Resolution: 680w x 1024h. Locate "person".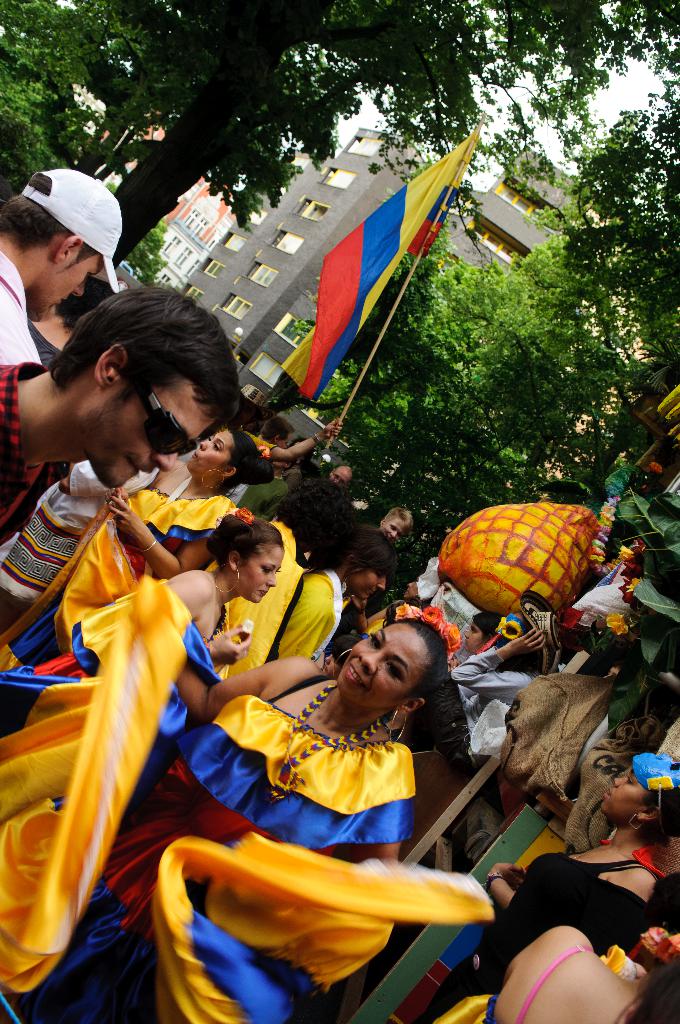
[447,608,508,692].
